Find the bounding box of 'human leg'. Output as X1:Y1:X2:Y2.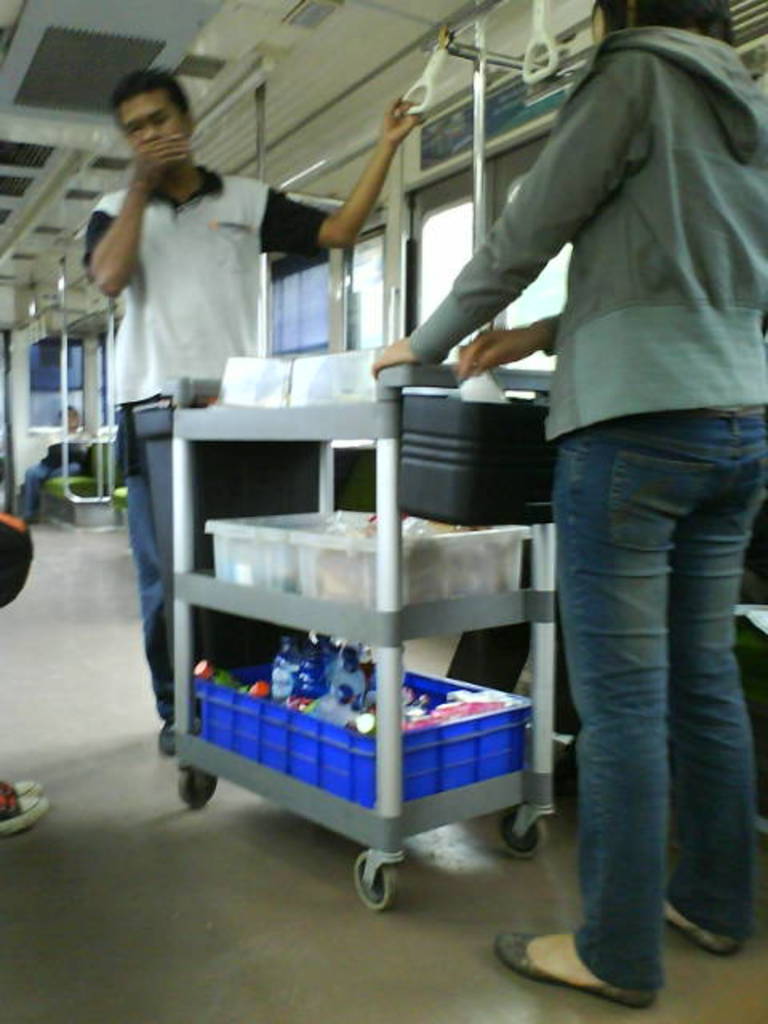
498:402:742:1010.
